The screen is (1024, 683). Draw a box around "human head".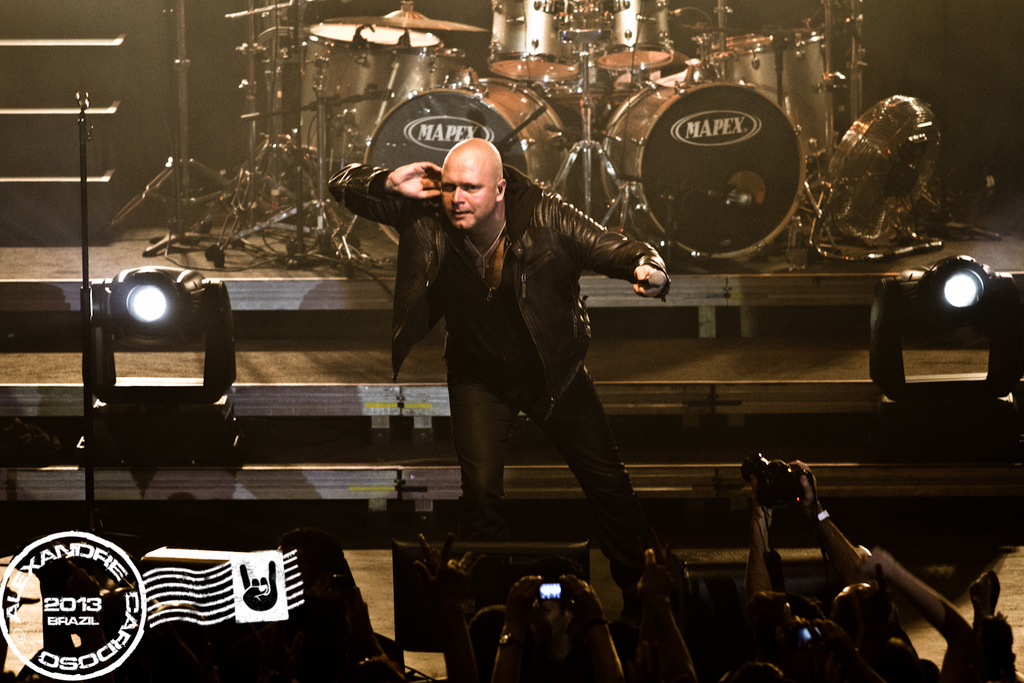
locate(466, 607, 511, 653).
